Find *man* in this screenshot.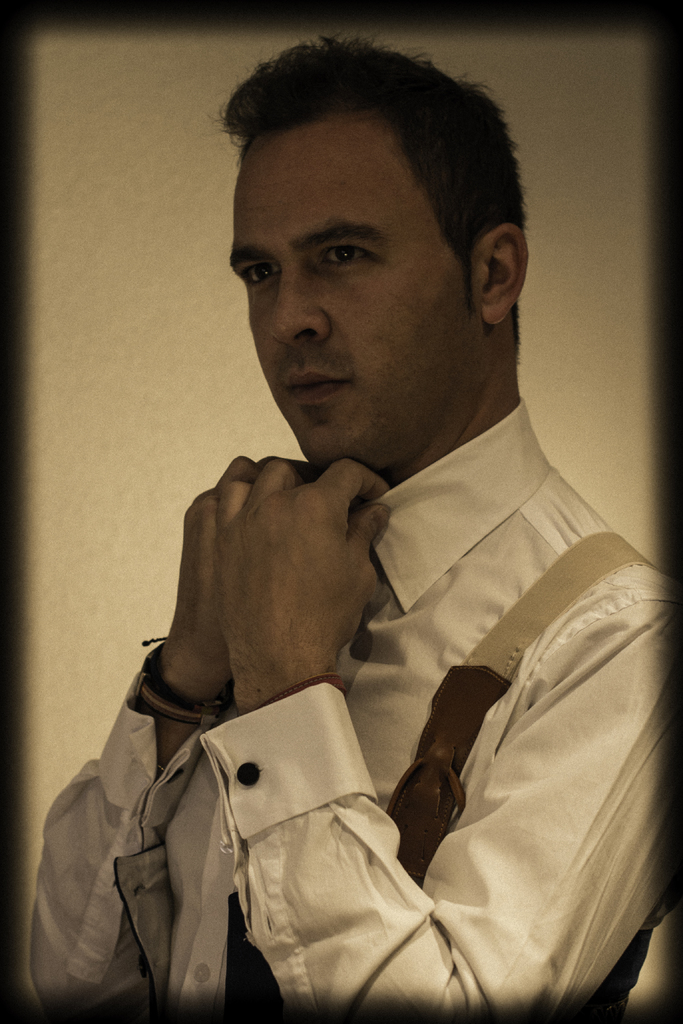
The bounding box for *man* is [55,69,663,1023].
